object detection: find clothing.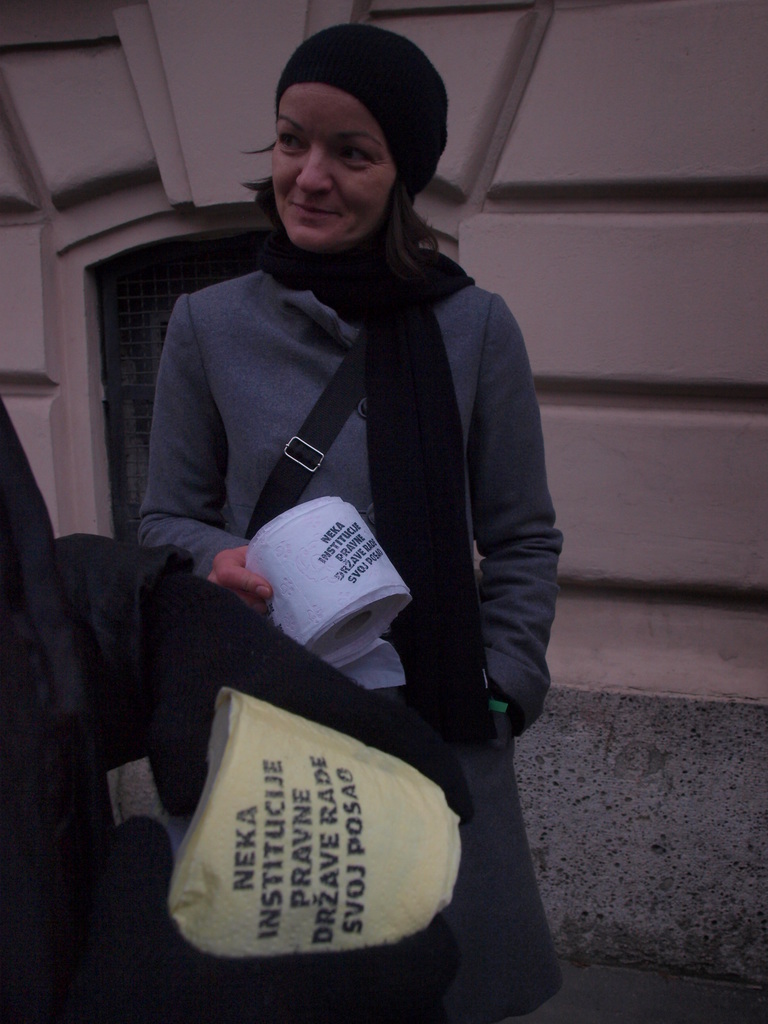
{"x1": 124, "y1": 172, "x2": 570, "y2": 863}.
